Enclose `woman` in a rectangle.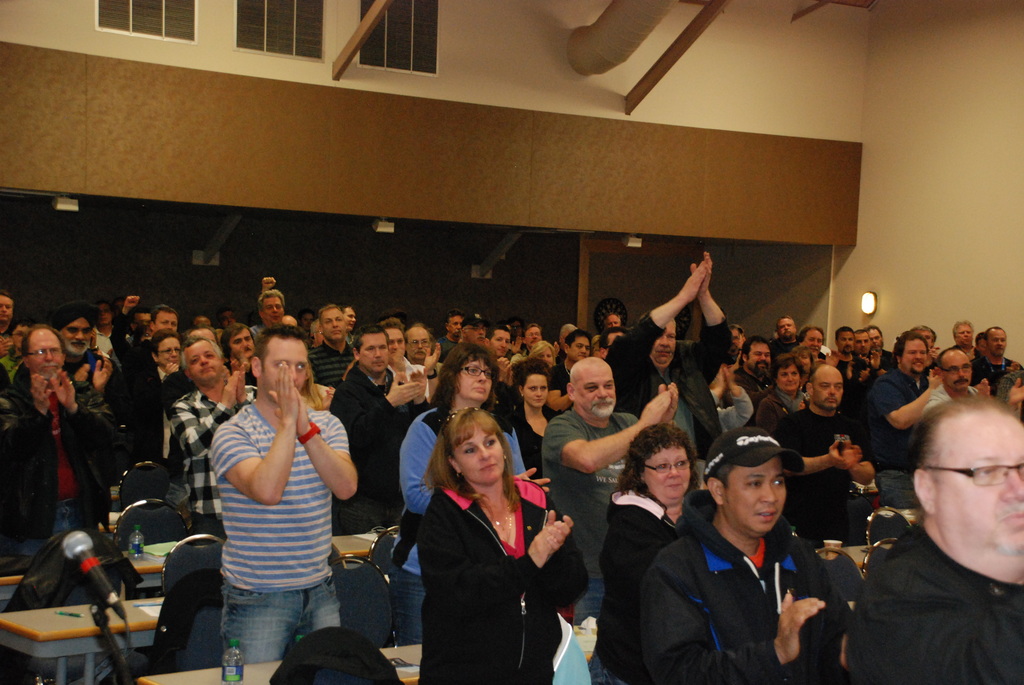
(left=422, top=405, right=584, bottom=684).
